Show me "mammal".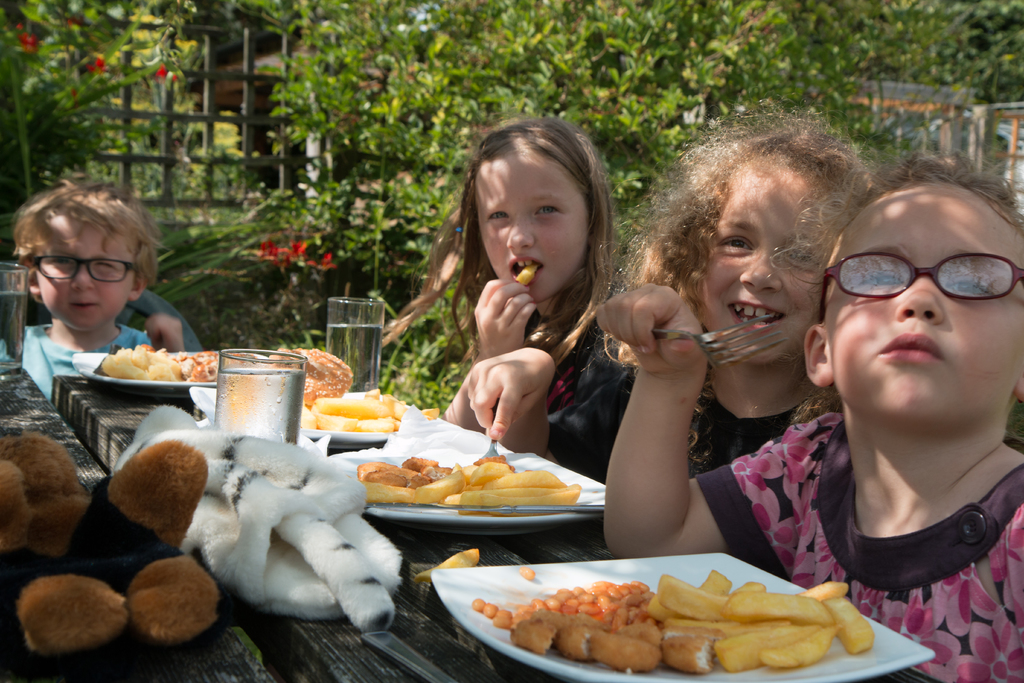
"mammal" is here: [left=378, top=109, right=634, bottom=478].
